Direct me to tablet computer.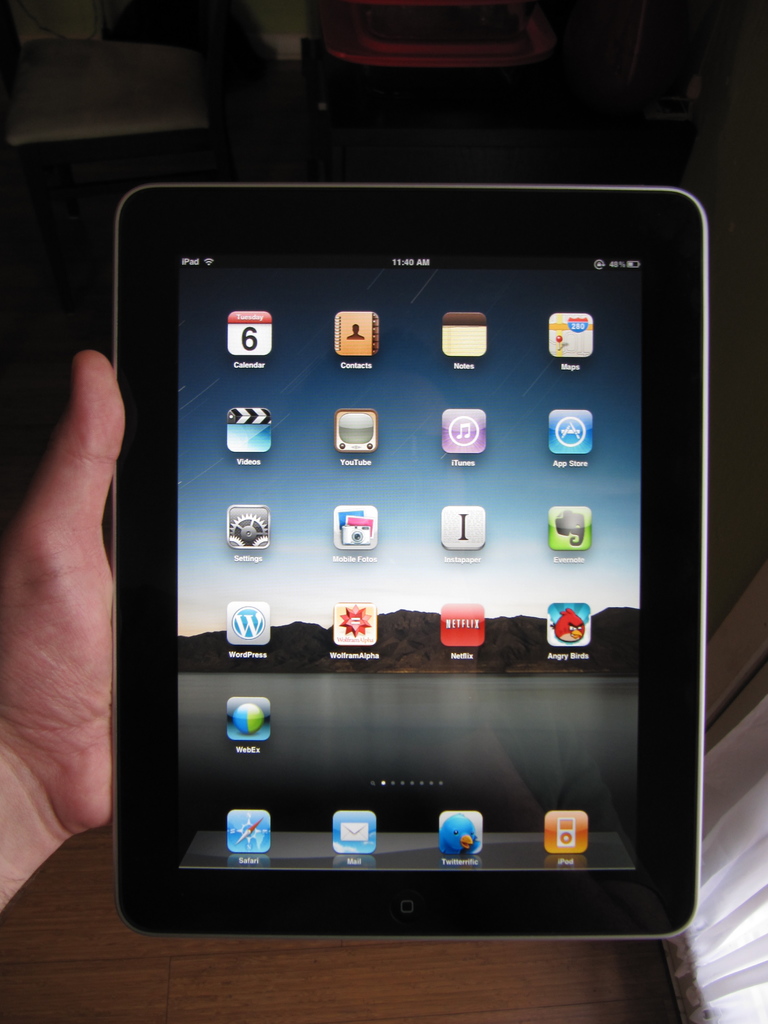
Direction: [110, 180, 707, 938].
